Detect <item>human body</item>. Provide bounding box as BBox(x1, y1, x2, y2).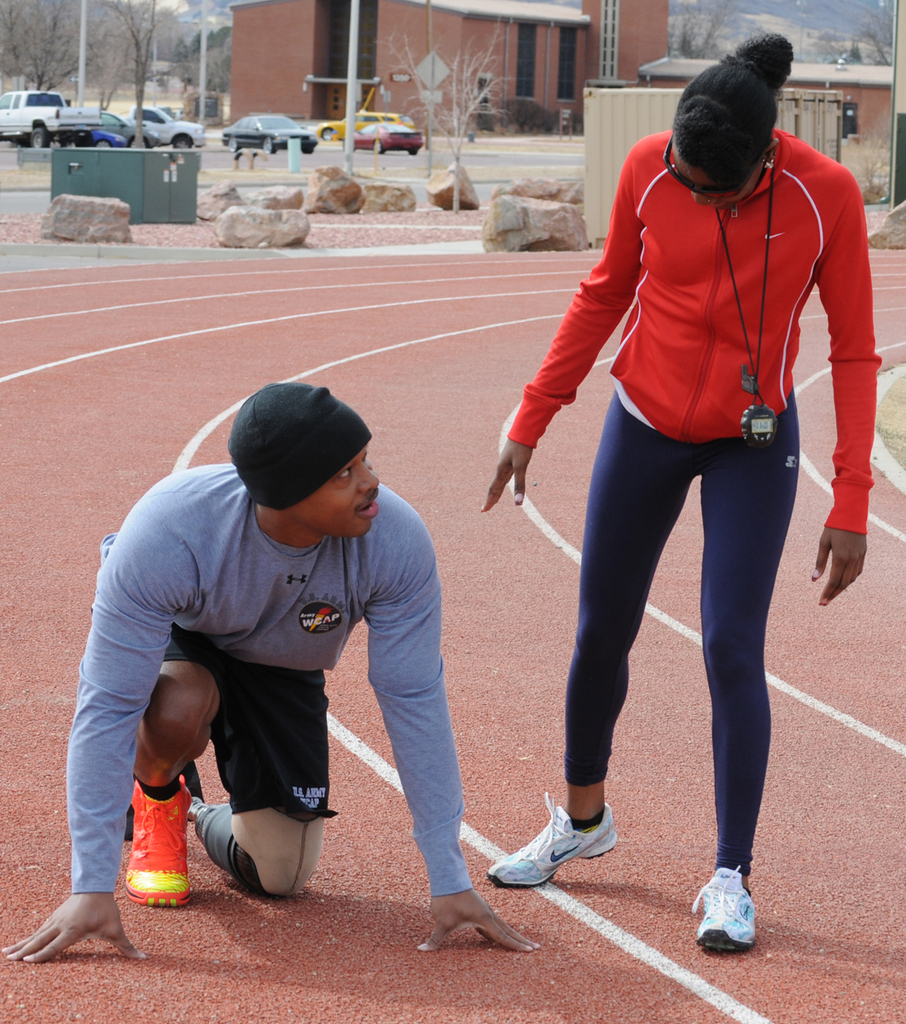
BBox(521, 38, 858, 914).
